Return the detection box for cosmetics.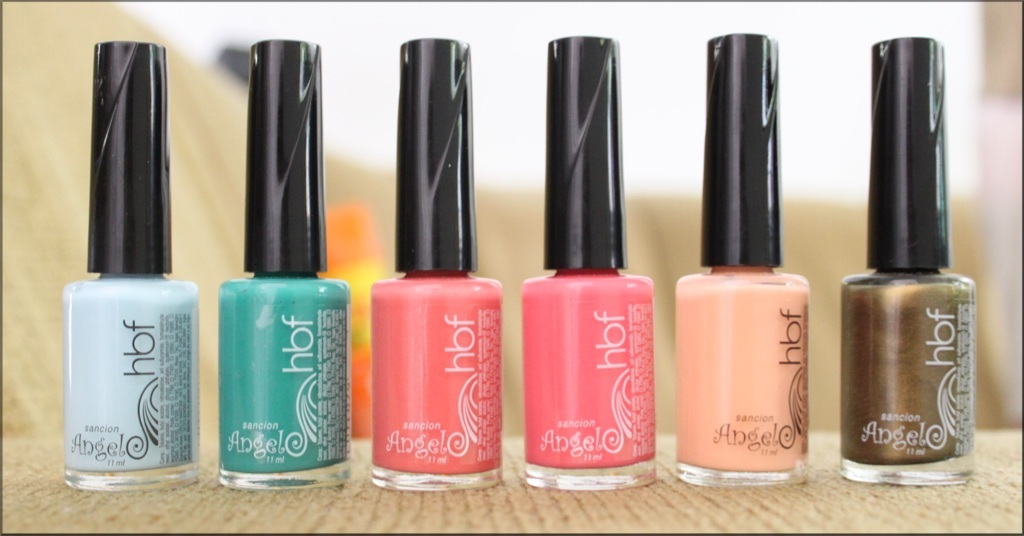
crop(371, 37, 503, 492).
